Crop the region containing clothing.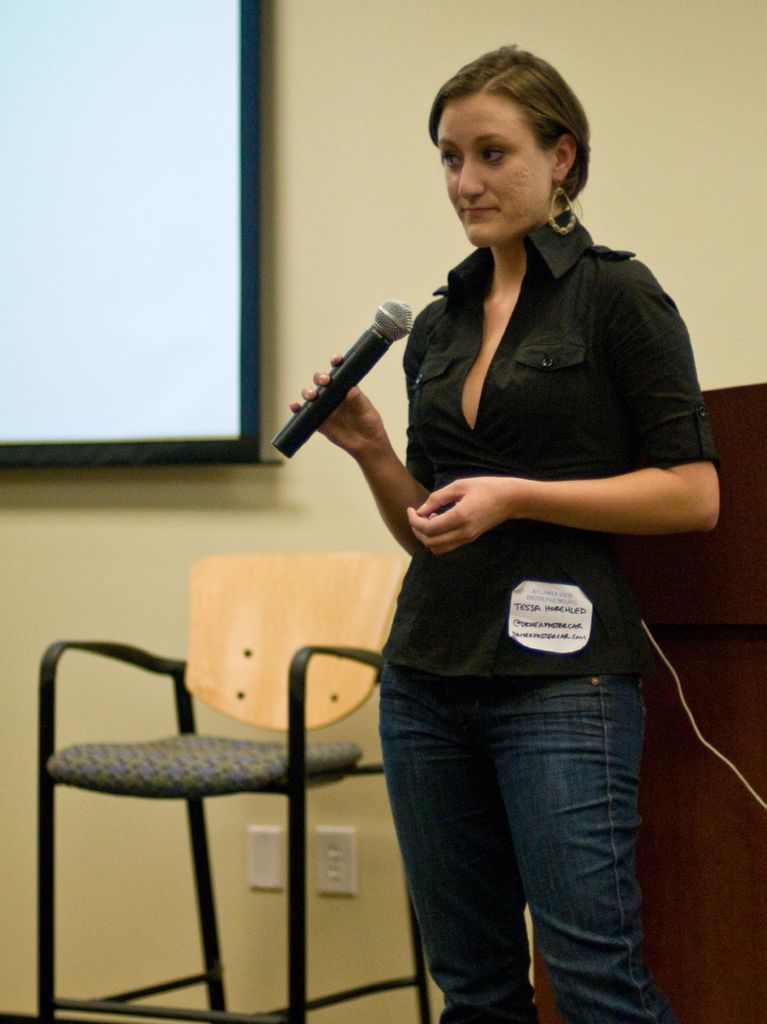
Crop region: left=405, top=204, right=723, bottom=678.
